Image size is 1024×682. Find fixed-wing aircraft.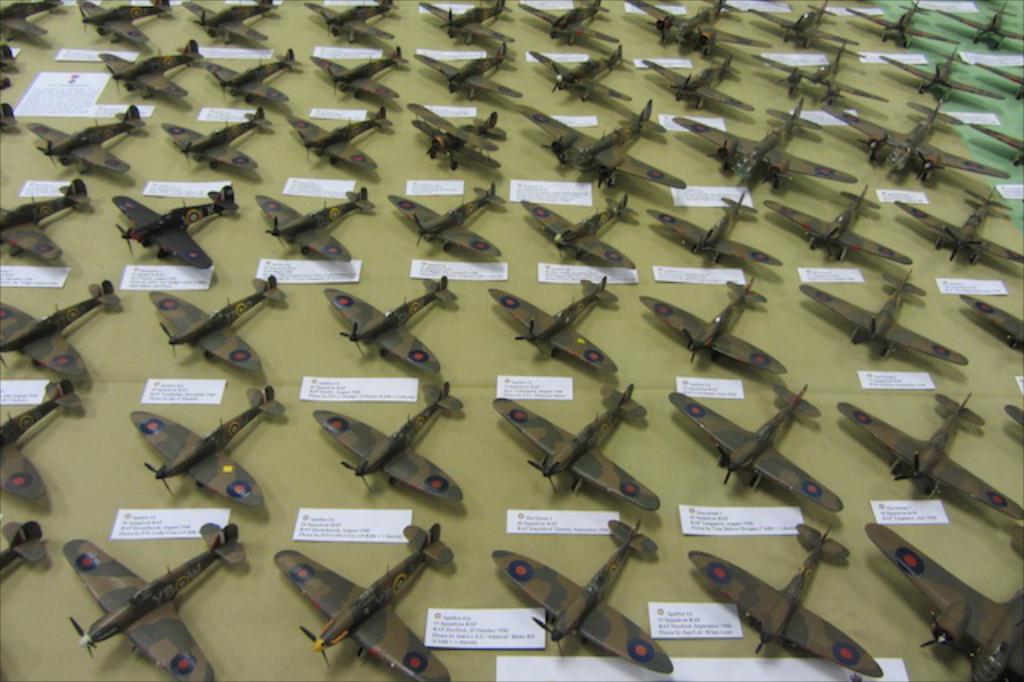
select_region(637, 46, 757, 112).
